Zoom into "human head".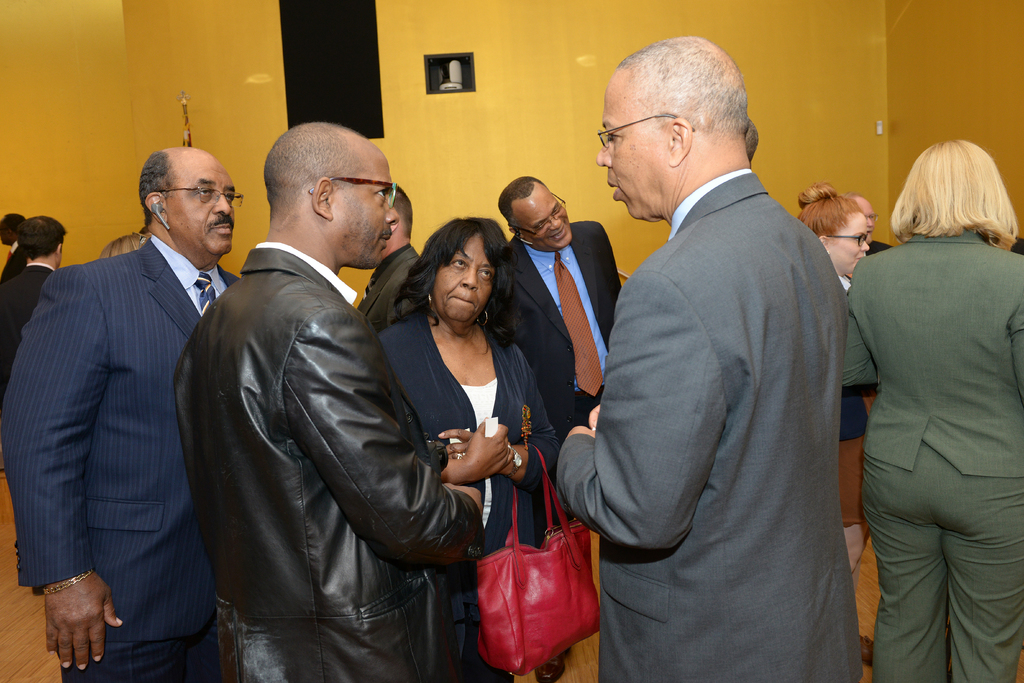
Zoom target: 384 184 414 256.
